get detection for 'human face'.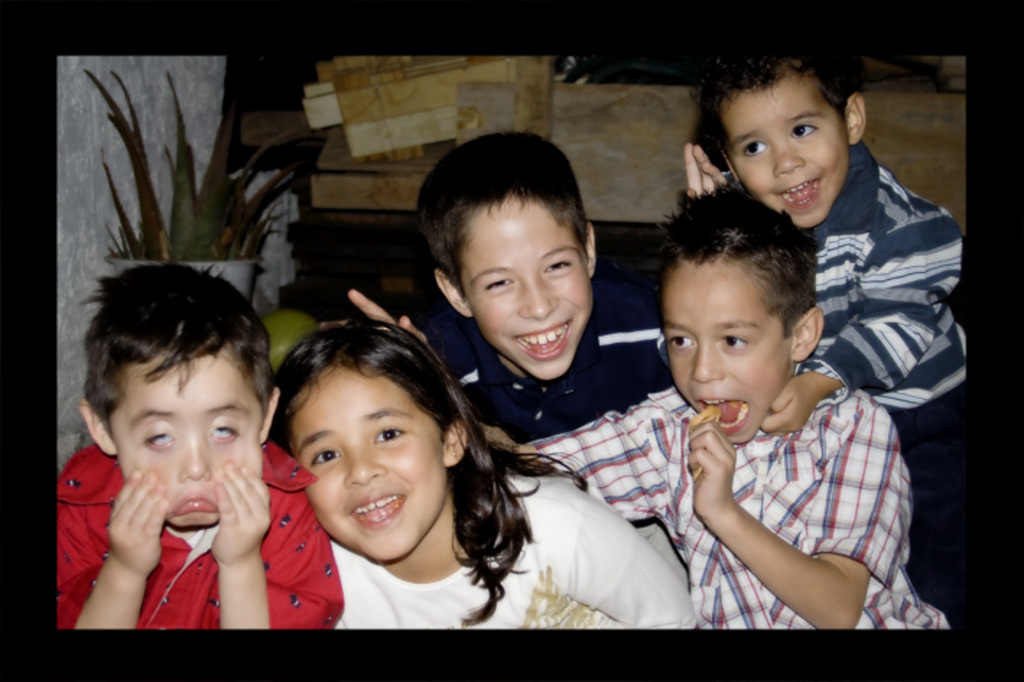
Detection: 719:59:851:230.
